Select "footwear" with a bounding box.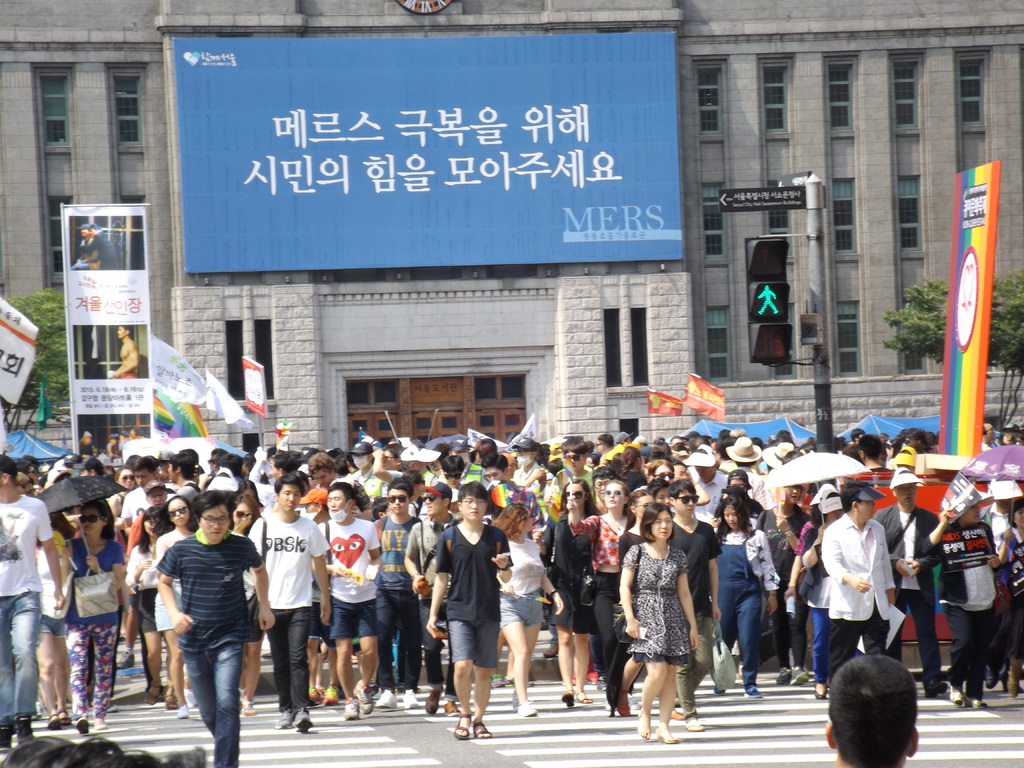
locate(946, 680, 970, 705).
